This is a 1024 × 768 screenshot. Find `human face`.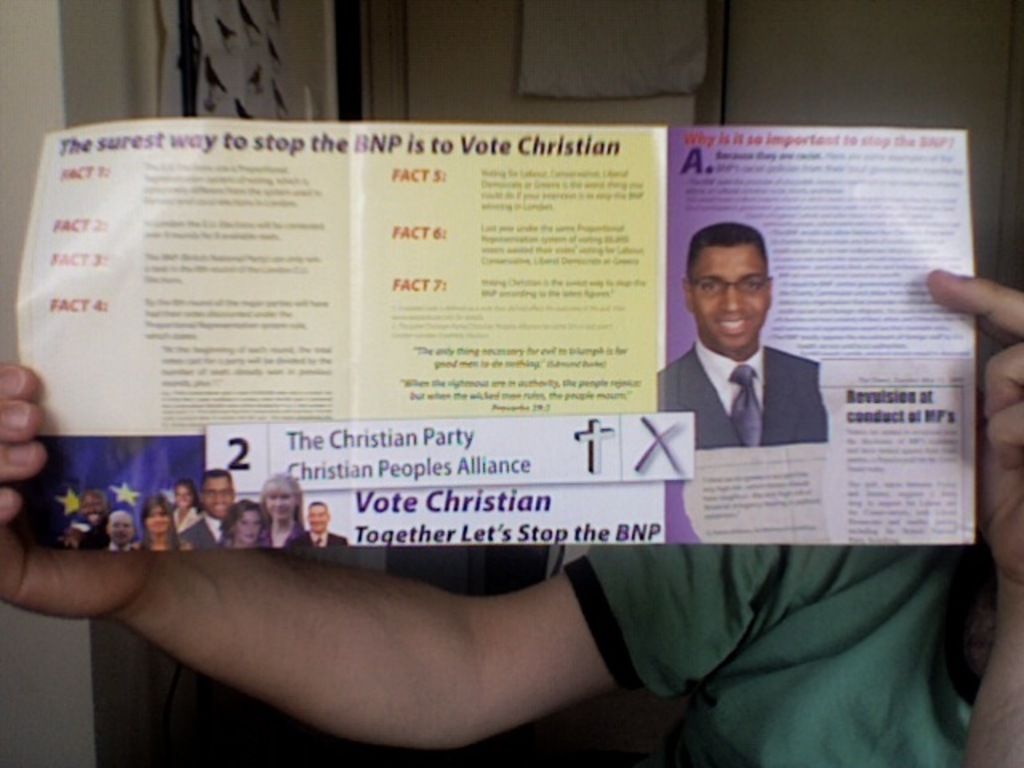
Bounding box: (82,494,106,522).
